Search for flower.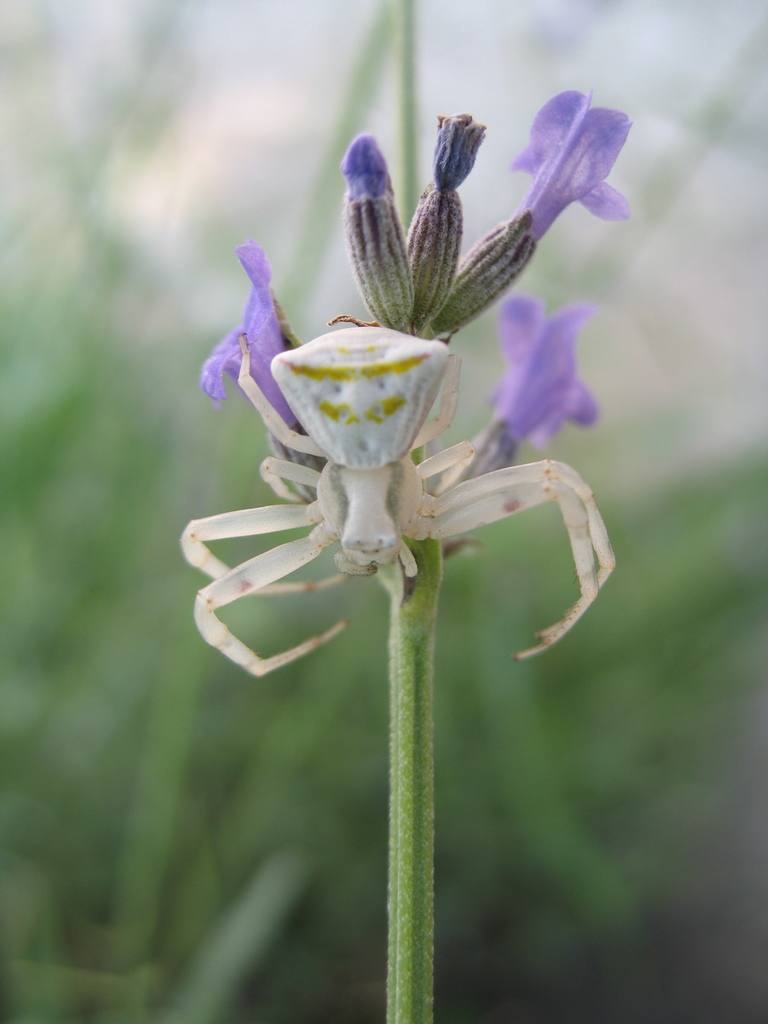
Found at Rect(150, 109, 618, 721).
